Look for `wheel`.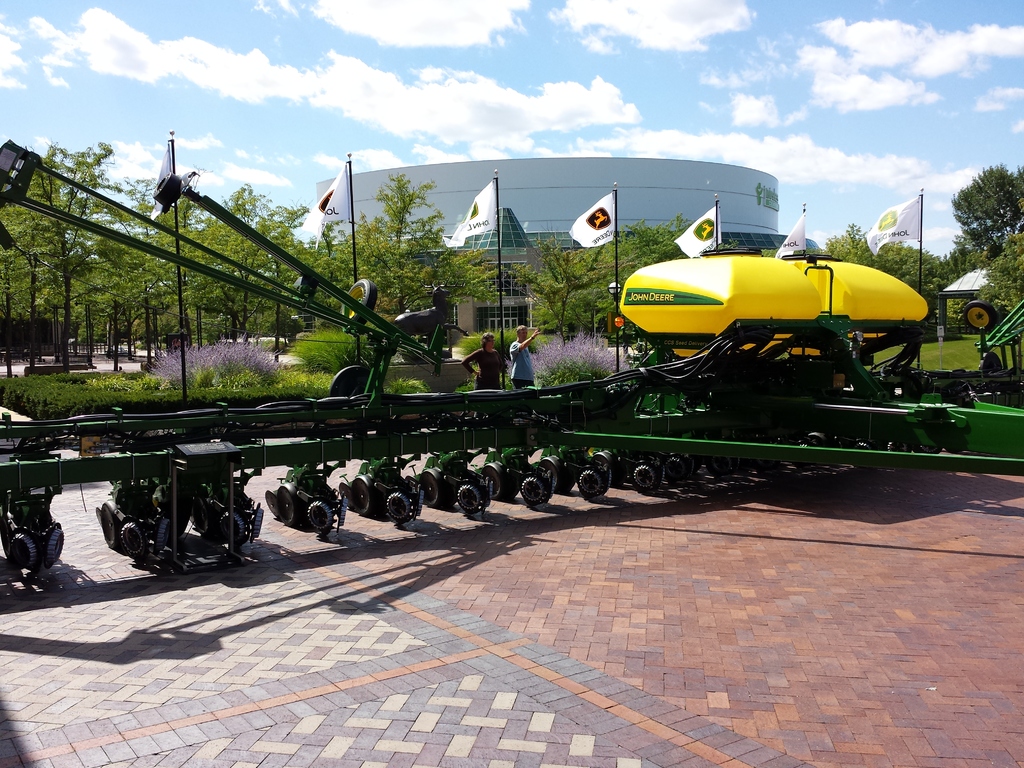
Found: 221 515 244 545.
